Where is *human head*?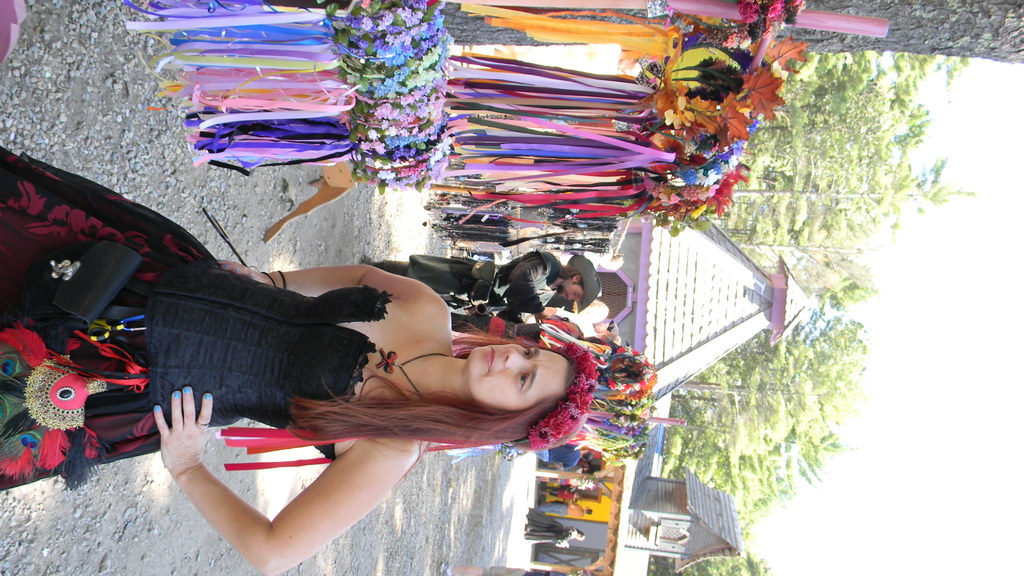
{"left": 573, "top": 530, "right": 586, "bottom": 542}.
